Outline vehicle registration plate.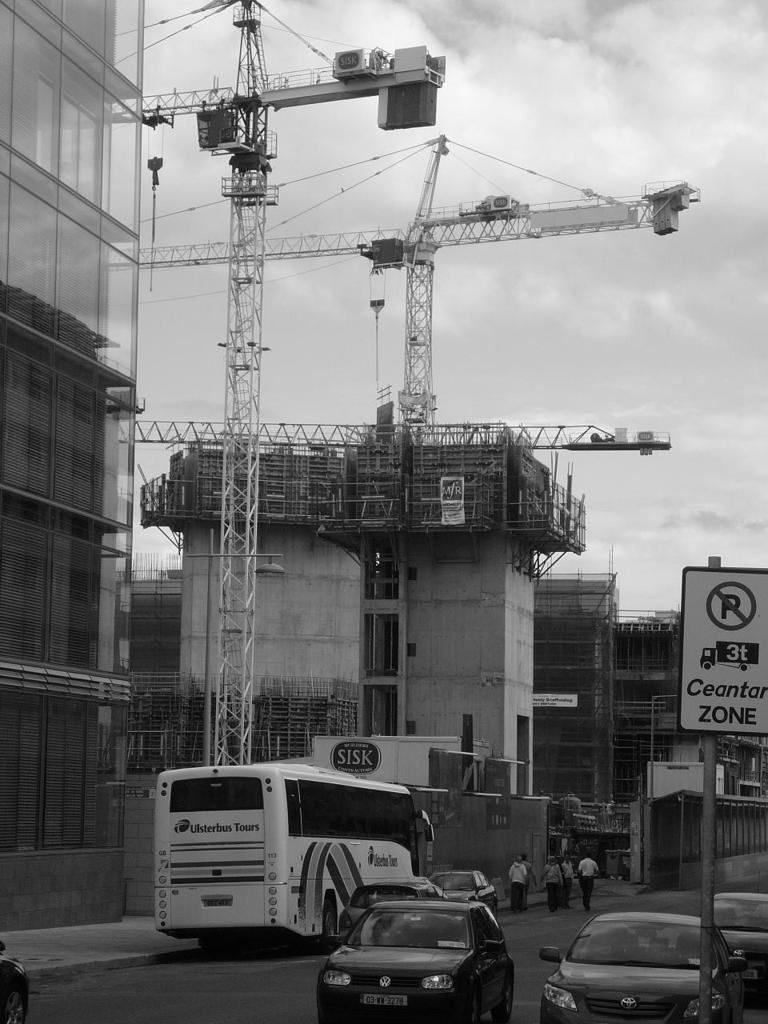
Outline: region(362, 994, 407, 1006).
